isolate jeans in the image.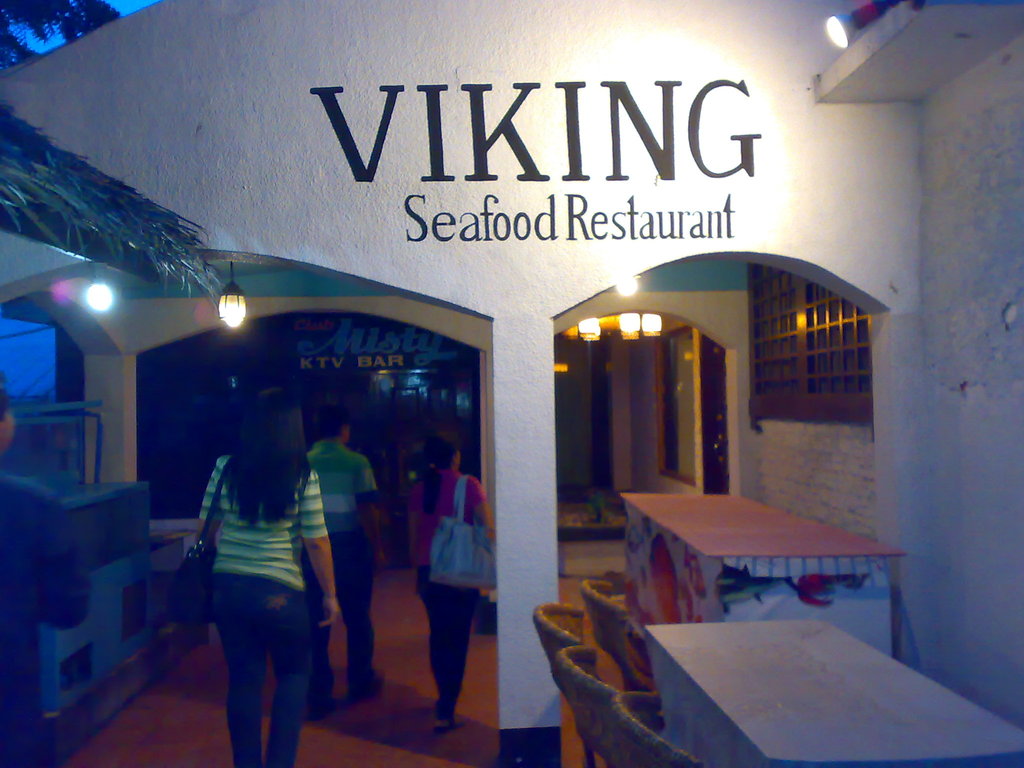
Isolated region: 419/564/474/725.
